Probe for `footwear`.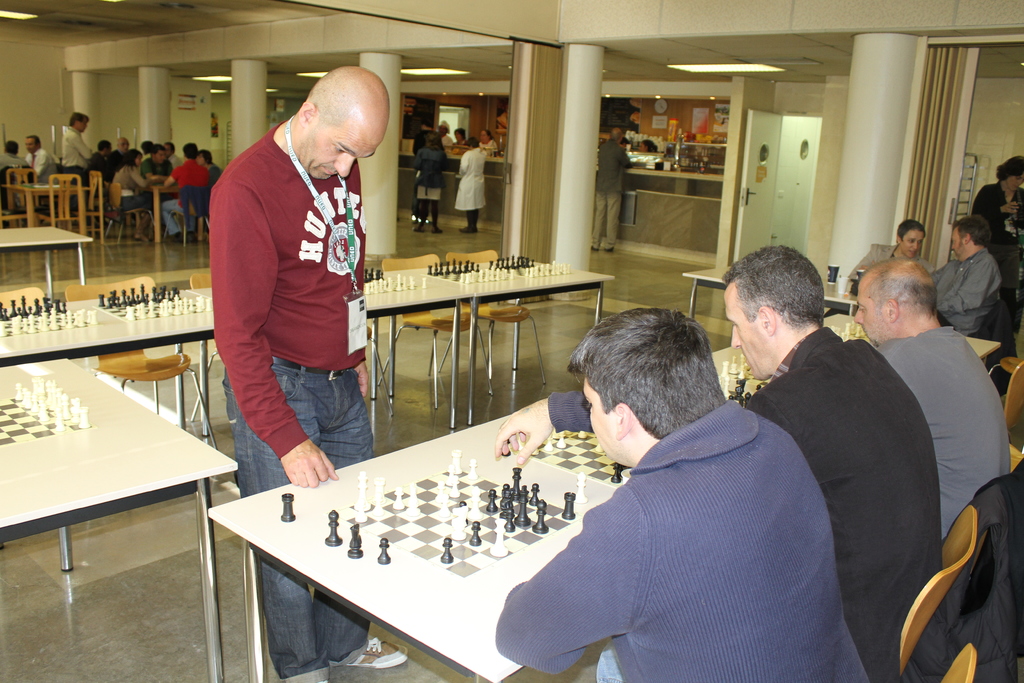
Probe result: crop(309, 680, 326, 682).
